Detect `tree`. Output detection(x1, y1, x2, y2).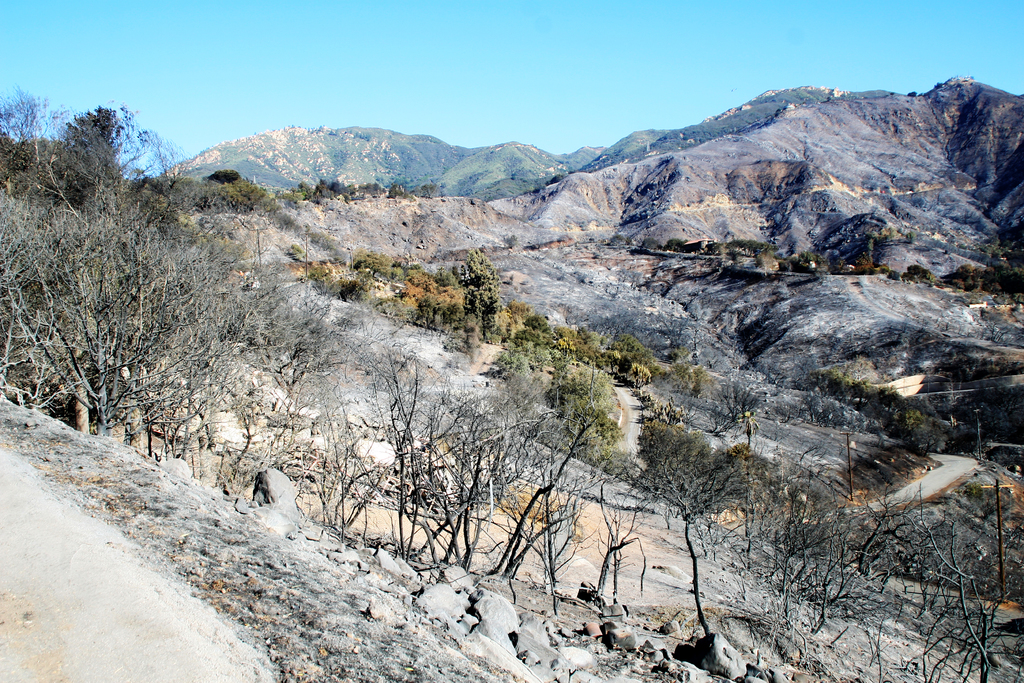
detection(537, 366, 618, 410).
